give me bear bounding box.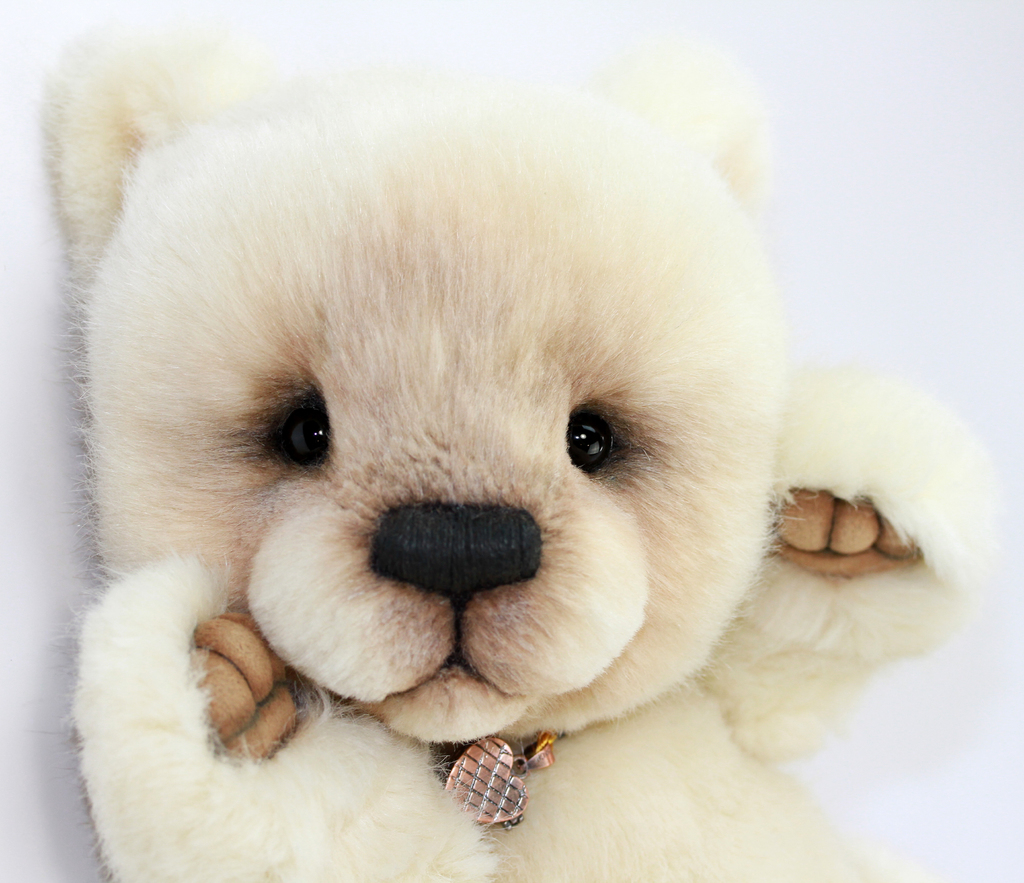
x1=45, y1=21, x2=1014, y2=882.
